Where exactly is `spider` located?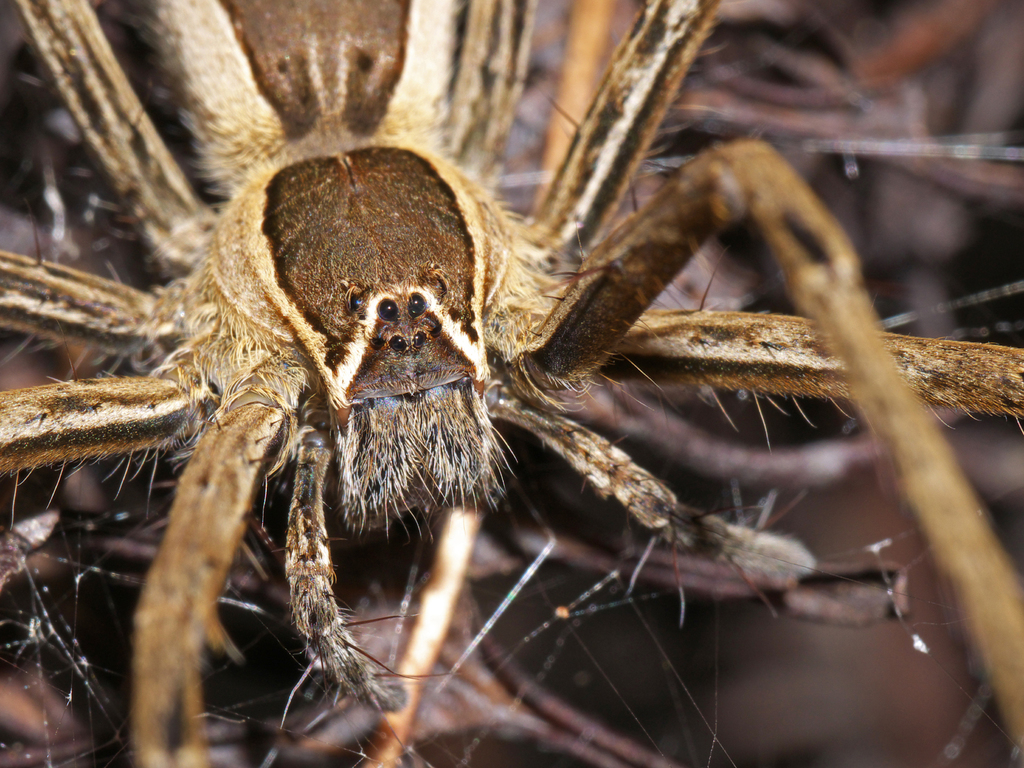
Its bounding box is <box>0,0,1023,767</box>.
